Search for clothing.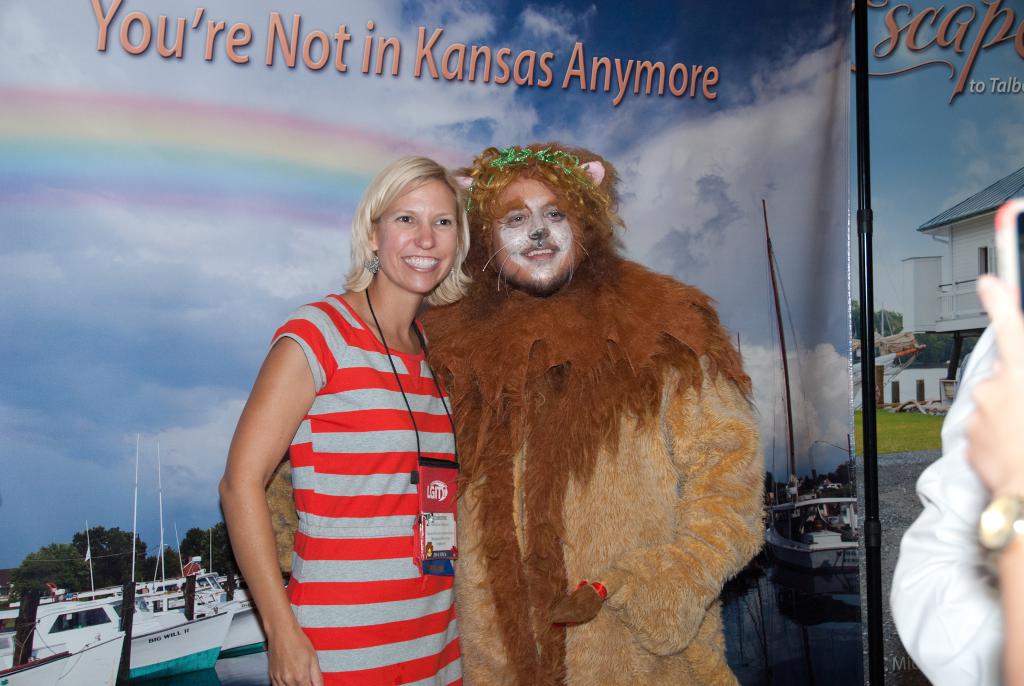
Found at (244, 252, 474, 671).
